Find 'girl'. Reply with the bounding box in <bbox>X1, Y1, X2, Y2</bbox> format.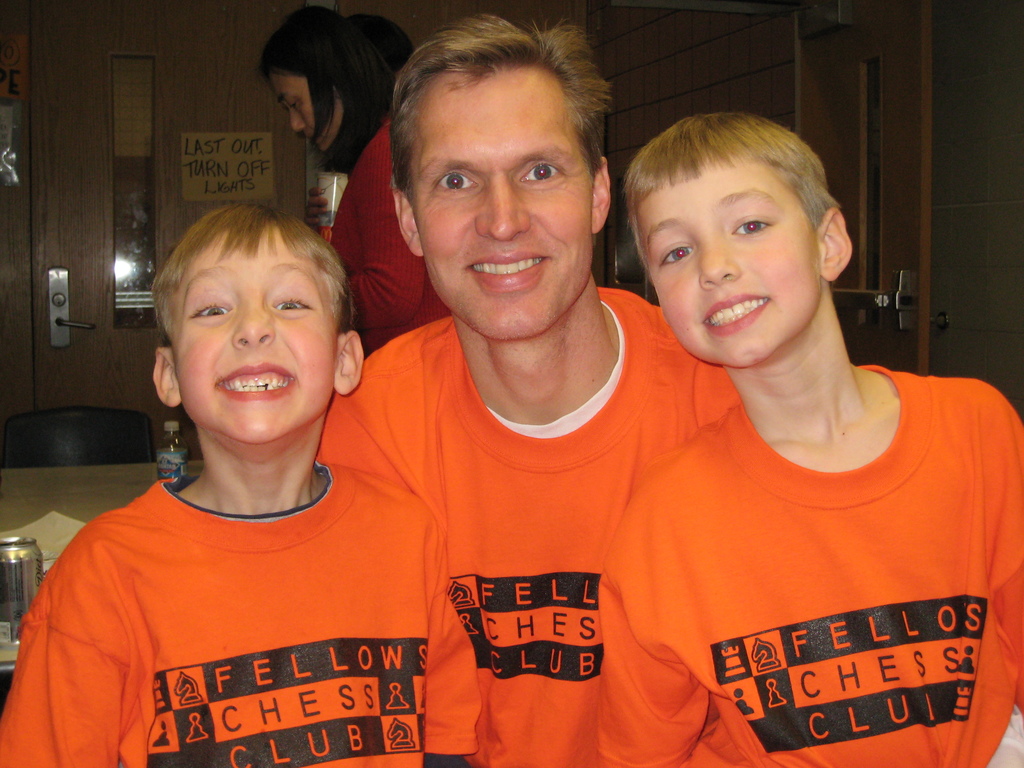
<bbox>248, 3, 470, 376</bbox>.
